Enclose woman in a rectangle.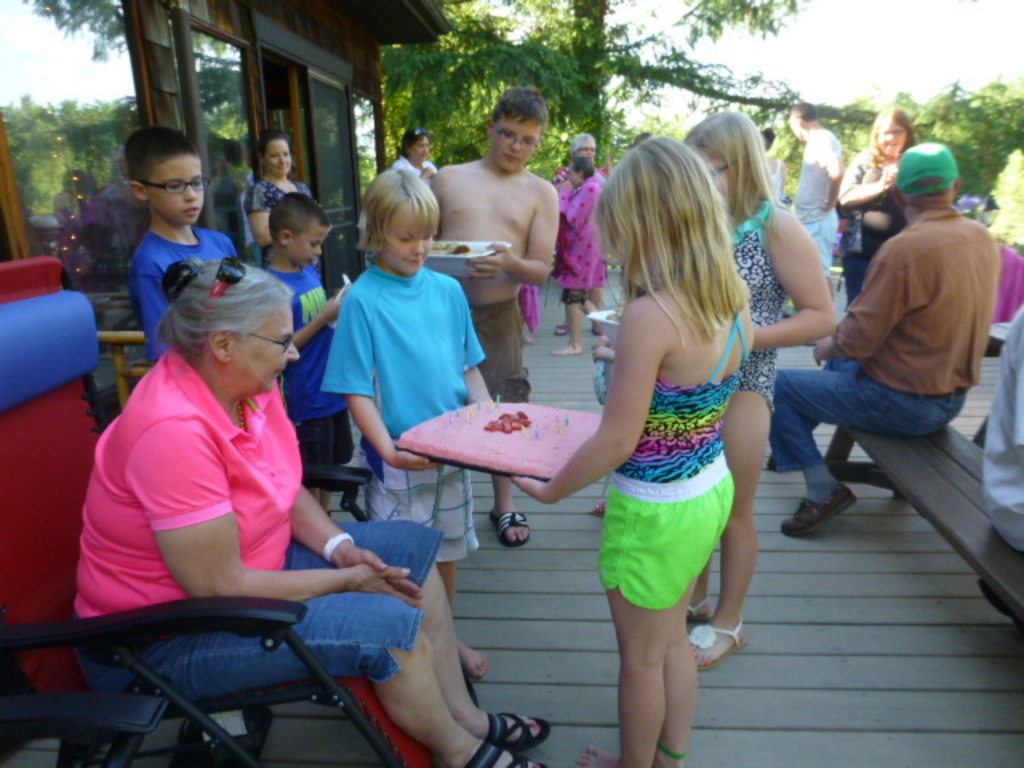
Rect(253, 126, 325, 270).
